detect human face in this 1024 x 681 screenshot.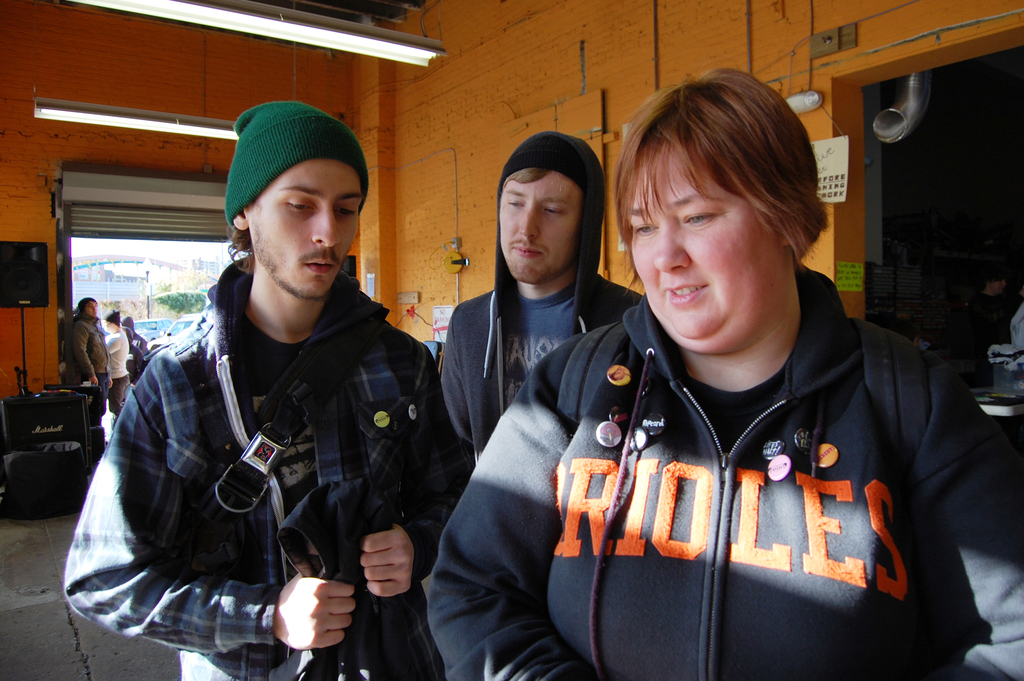
Detection: 250, 158, 368, 304.
